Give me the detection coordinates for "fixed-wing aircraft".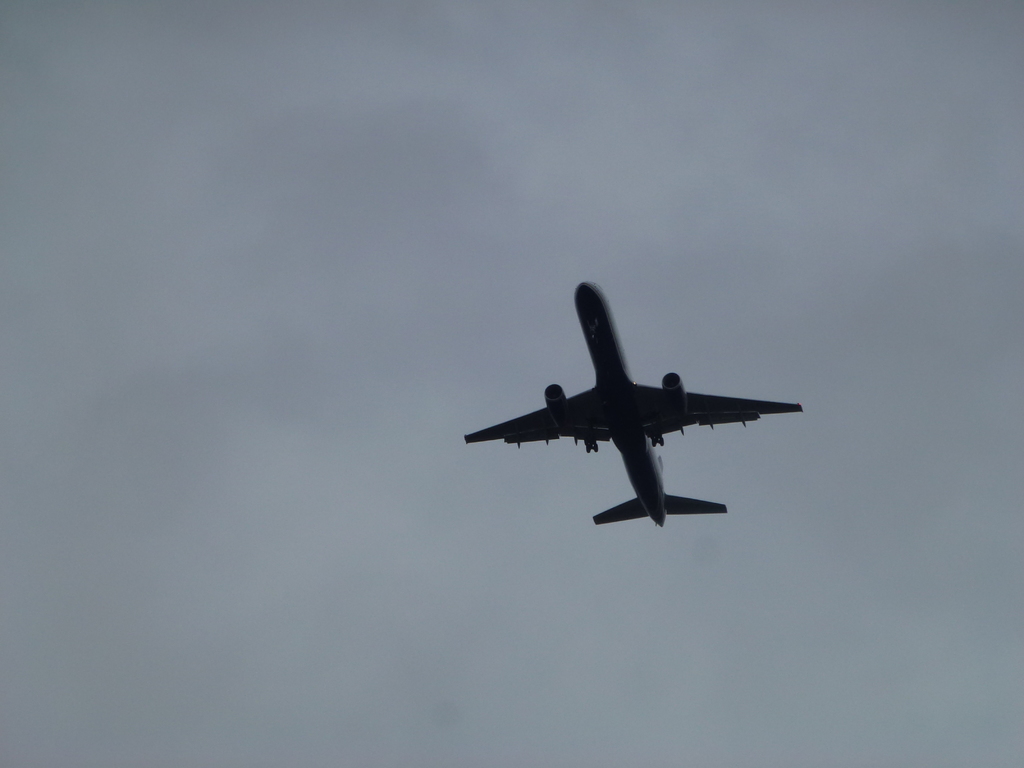
crop(465, 274, 805, 534).
